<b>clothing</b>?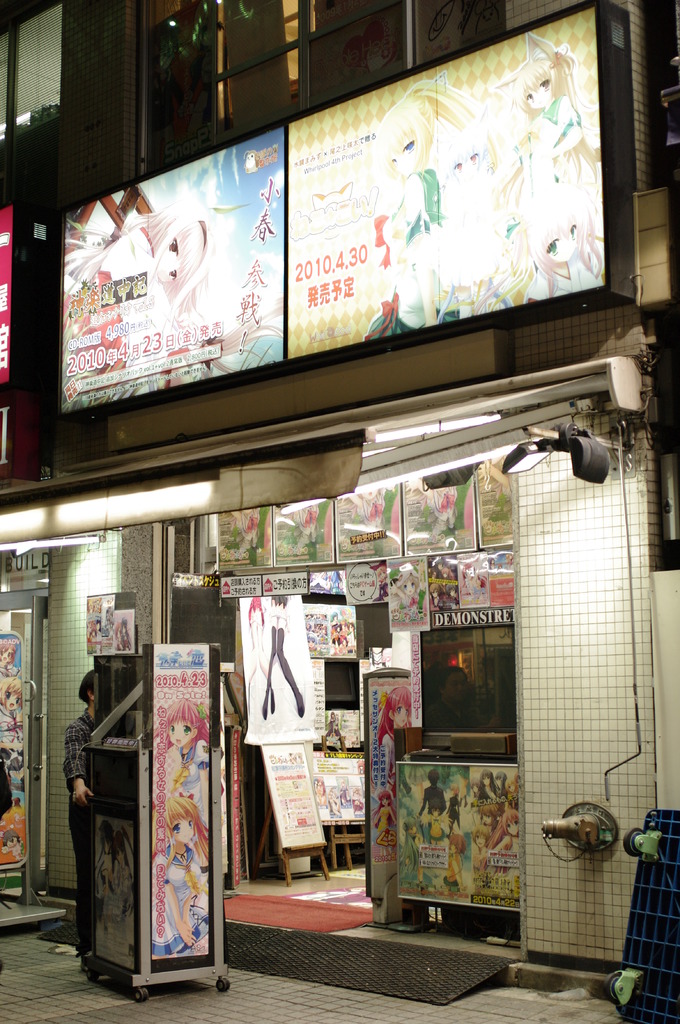
63, 710, 94, 954
